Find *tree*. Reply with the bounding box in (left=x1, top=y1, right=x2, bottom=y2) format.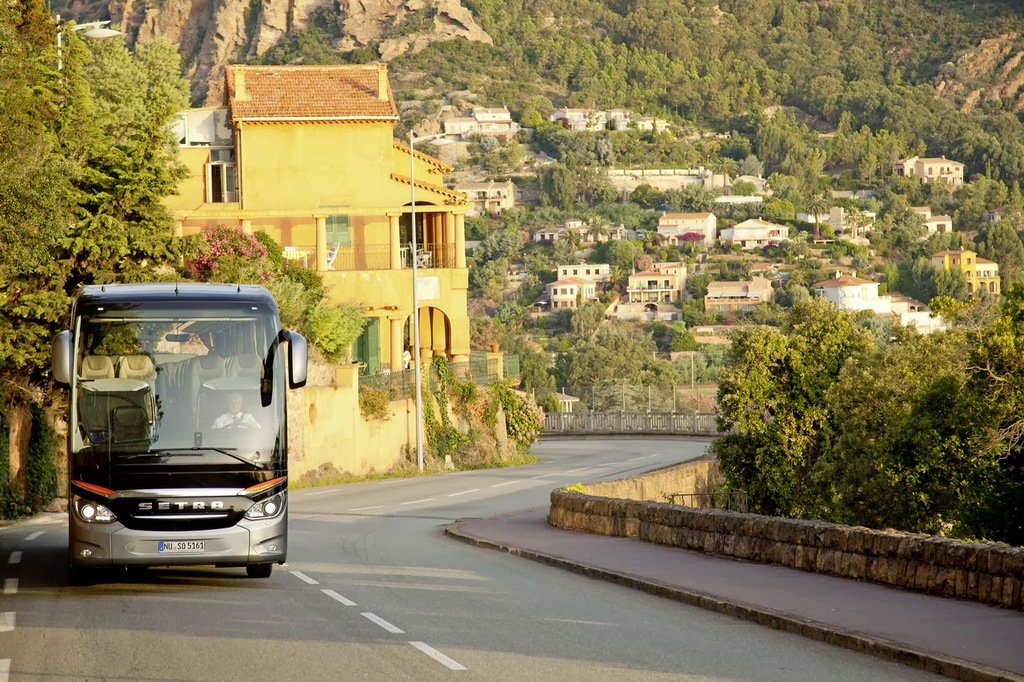
(left=0, top=0, right=194, bottom=374).
